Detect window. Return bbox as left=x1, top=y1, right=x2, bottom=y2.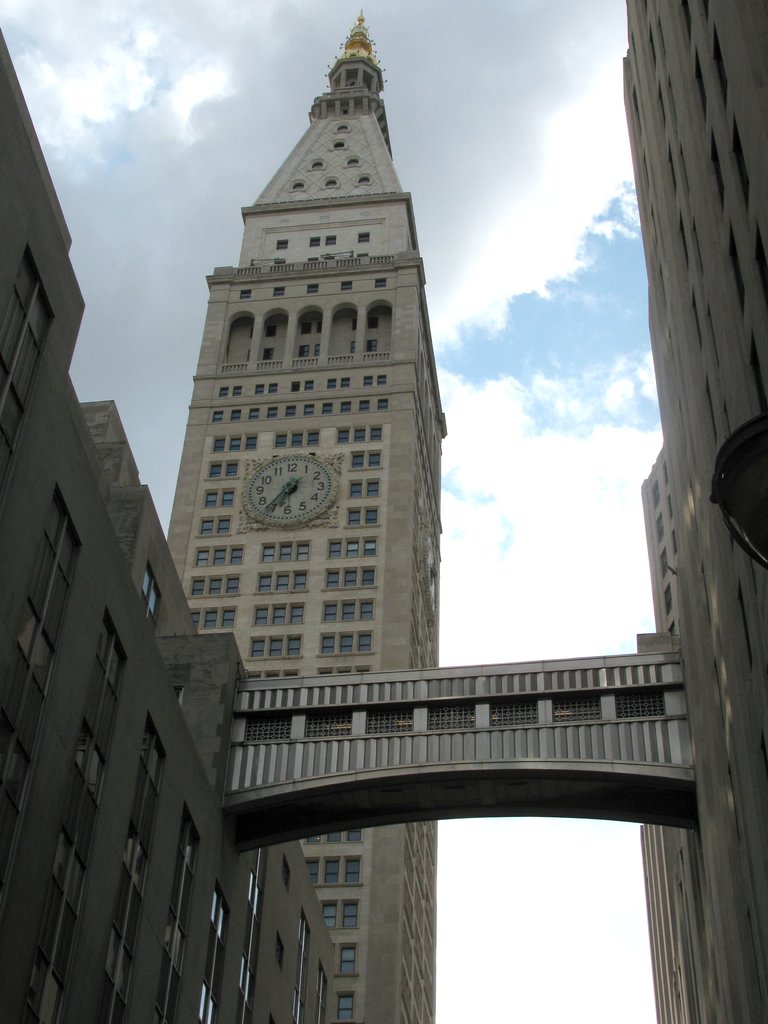
left=289, top=177, right=305, bottom=189.
